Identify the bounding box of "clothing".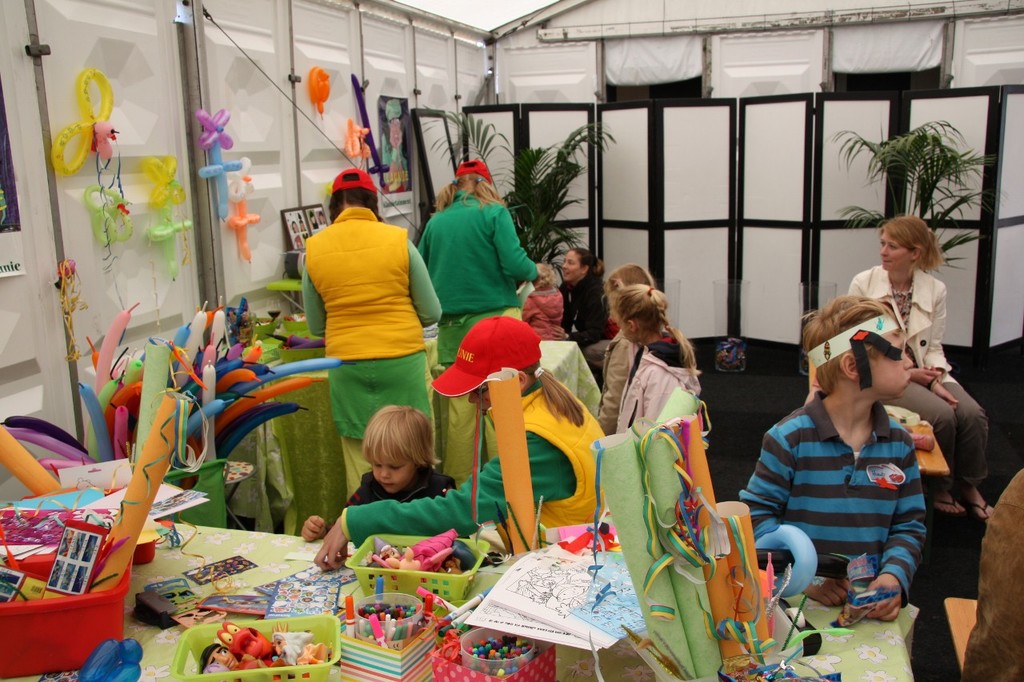
bbox(590, 324, 706, 428).
